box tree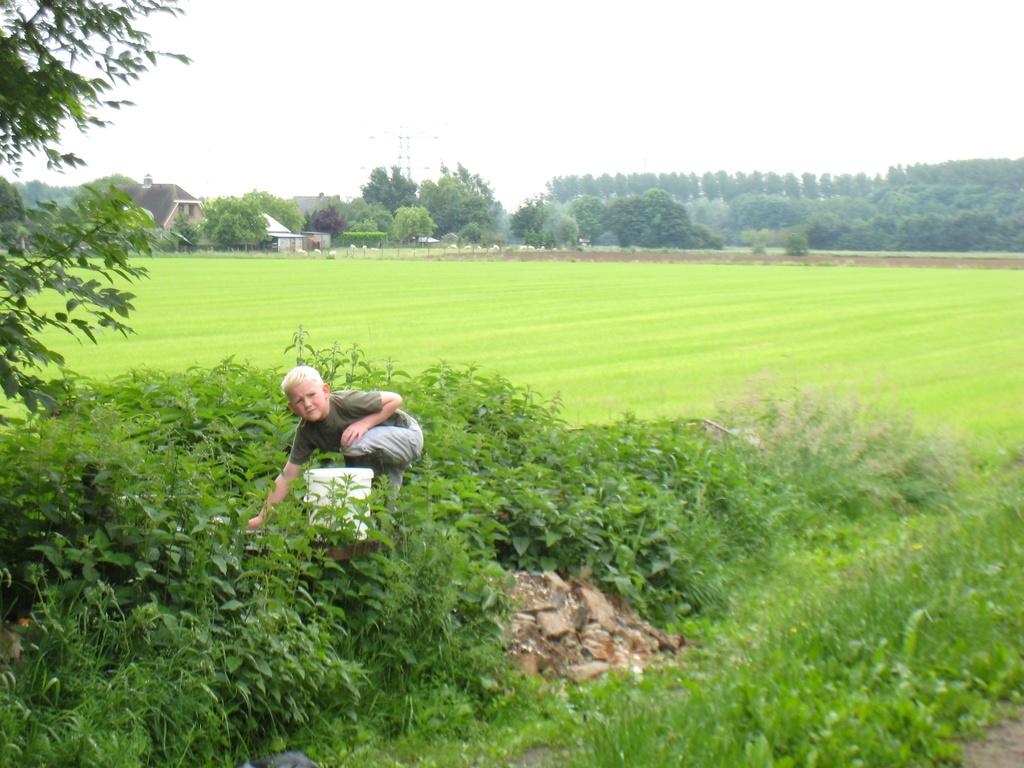
pyautogui.locateOnScreen(727, 189, 794, 232)
